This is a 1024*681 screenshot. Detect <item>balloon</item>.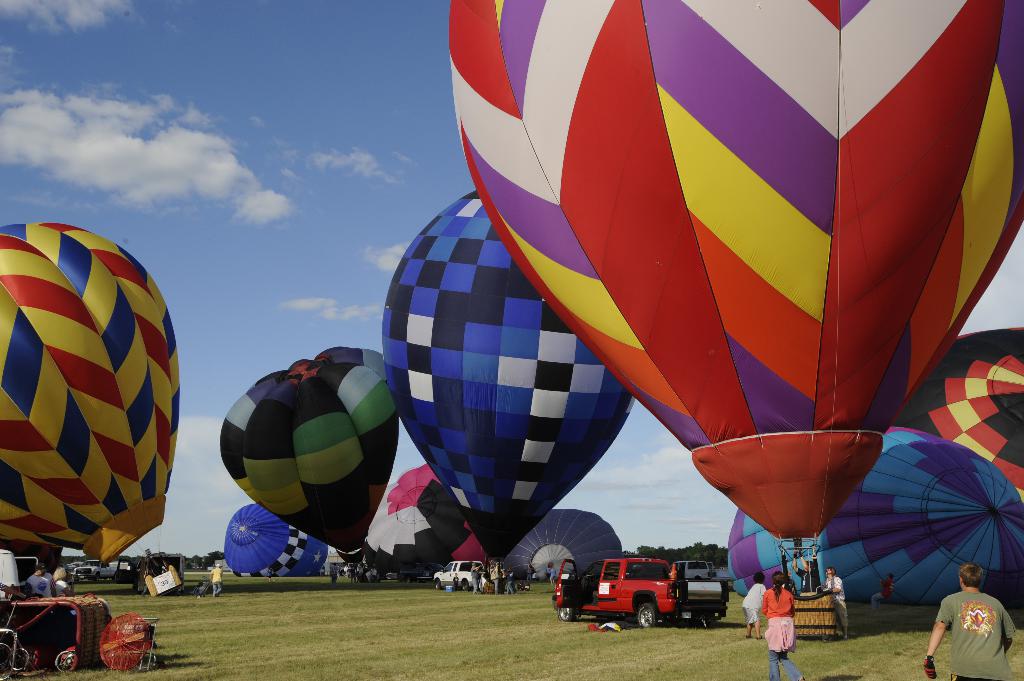
crop(498, 506, 624, 582).
